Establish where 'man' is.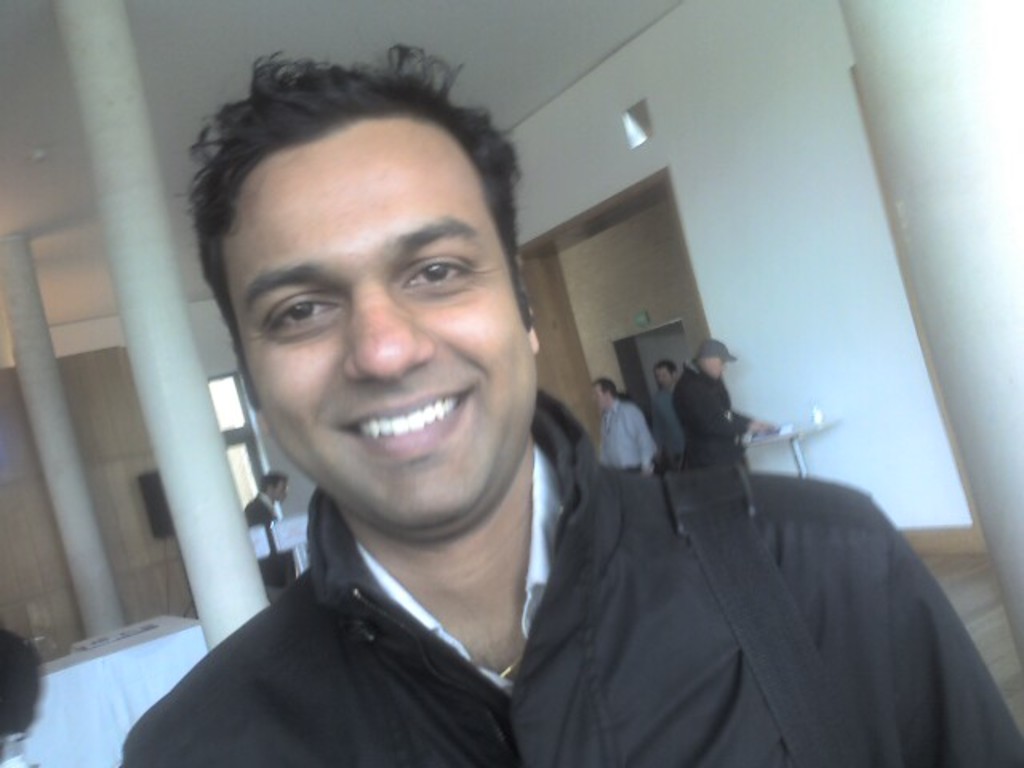
Established at 592:374:654:469.
